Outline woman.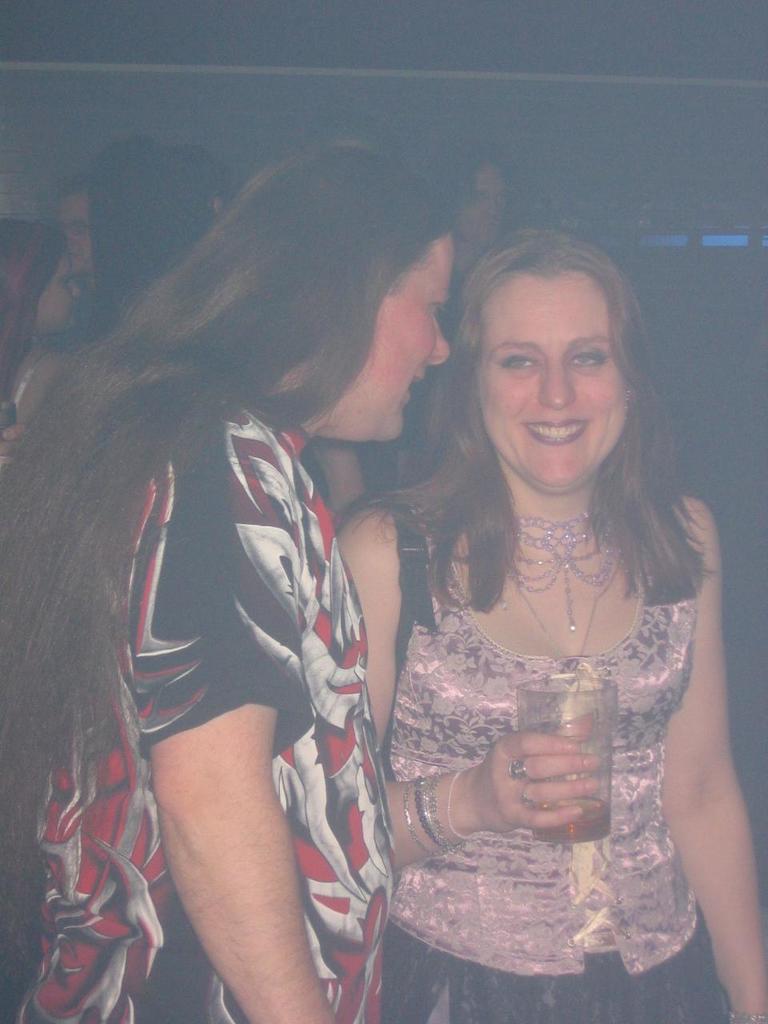
Outline: pyautogui.locateOnScreen(234, 236, 767, 1022).
